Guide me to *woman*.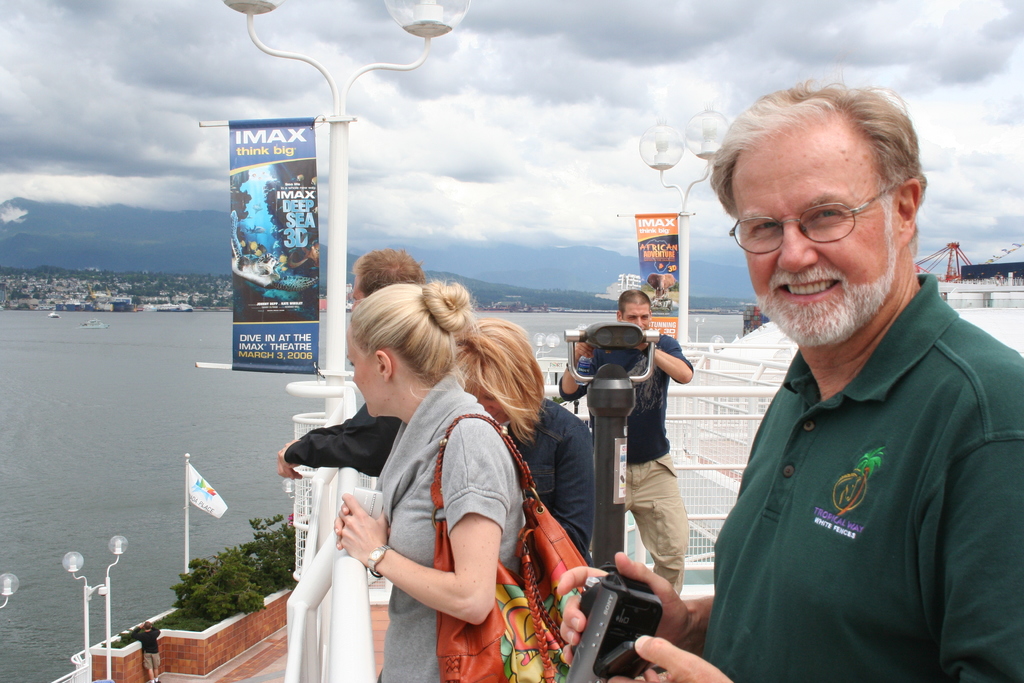
Guidance: (331, 279, 526, 682).
